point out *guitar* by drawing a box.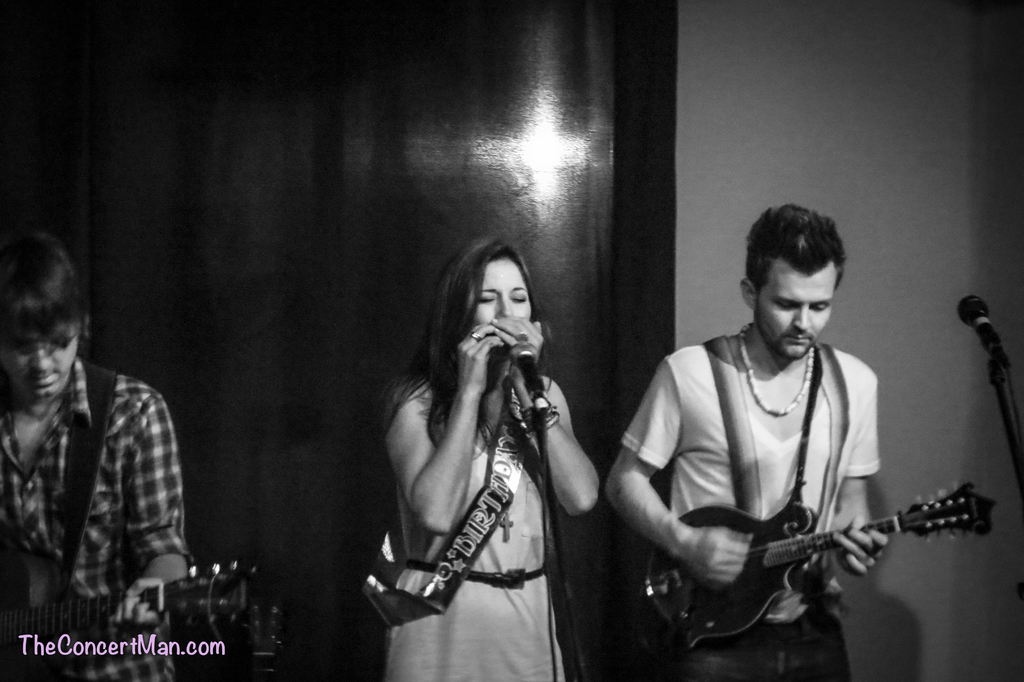
(left=0, top=552, right=257, bottom=681).
